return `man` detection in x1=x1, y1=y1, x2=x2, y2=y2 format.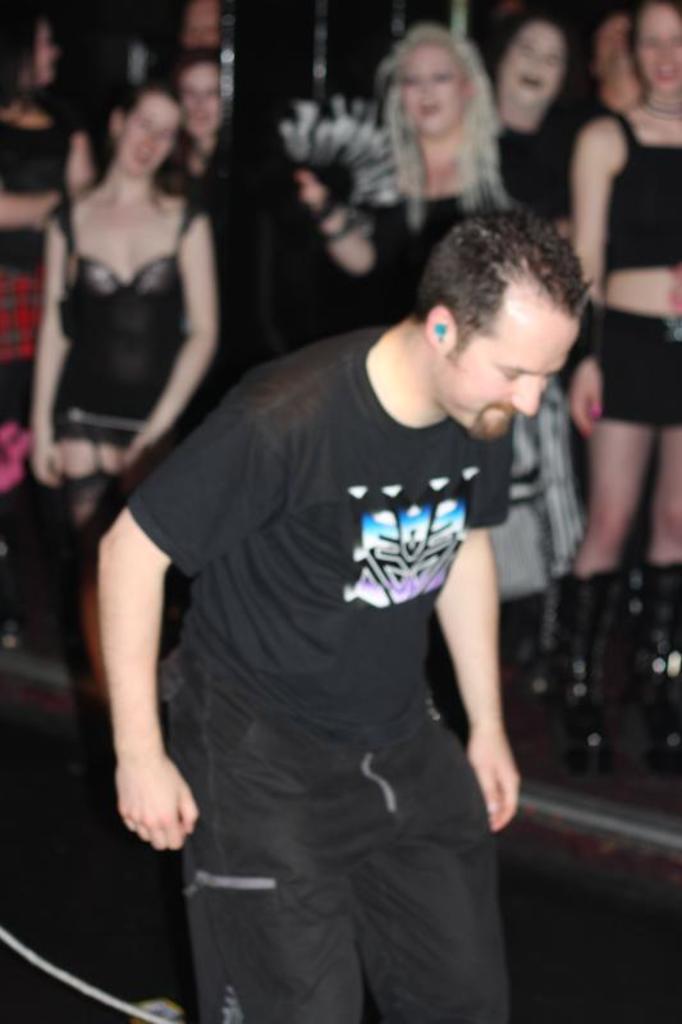
x1=97, y1=209, x2=591, y2=1023.
